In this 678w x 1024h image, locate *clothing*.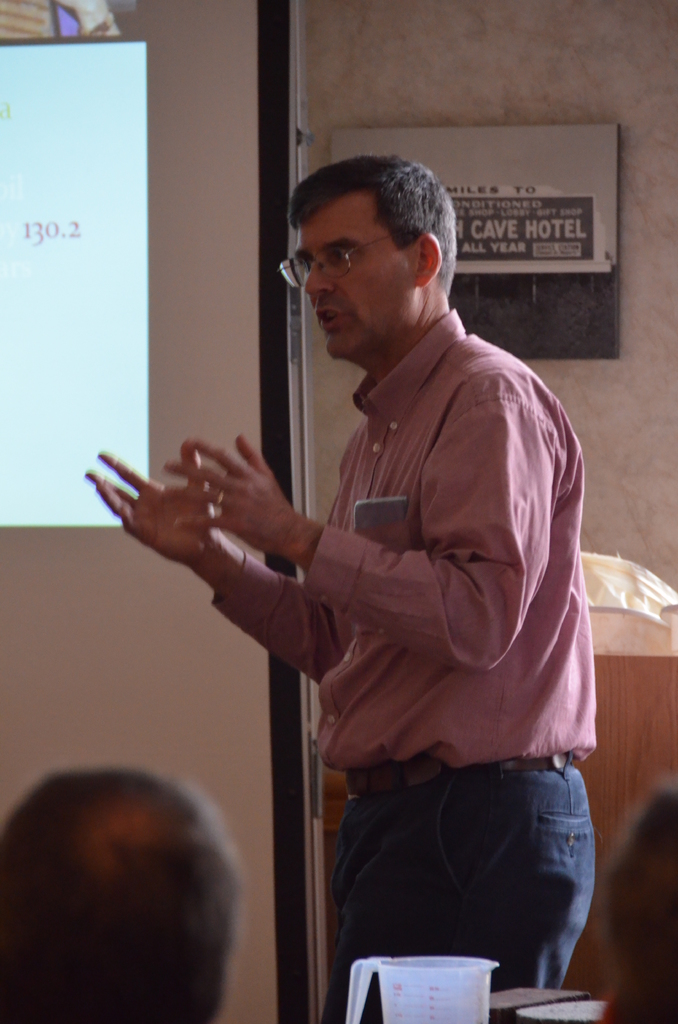
Bounding box: [158, 247, 588, 965].
